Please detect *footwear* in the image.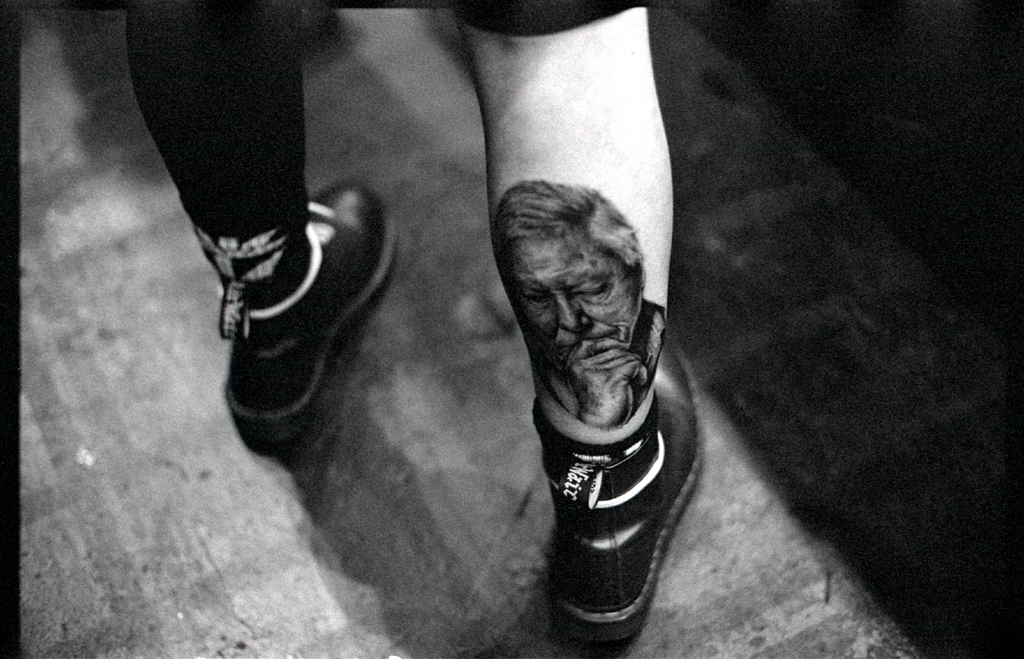
BBox(215, 165, 435, 475).
